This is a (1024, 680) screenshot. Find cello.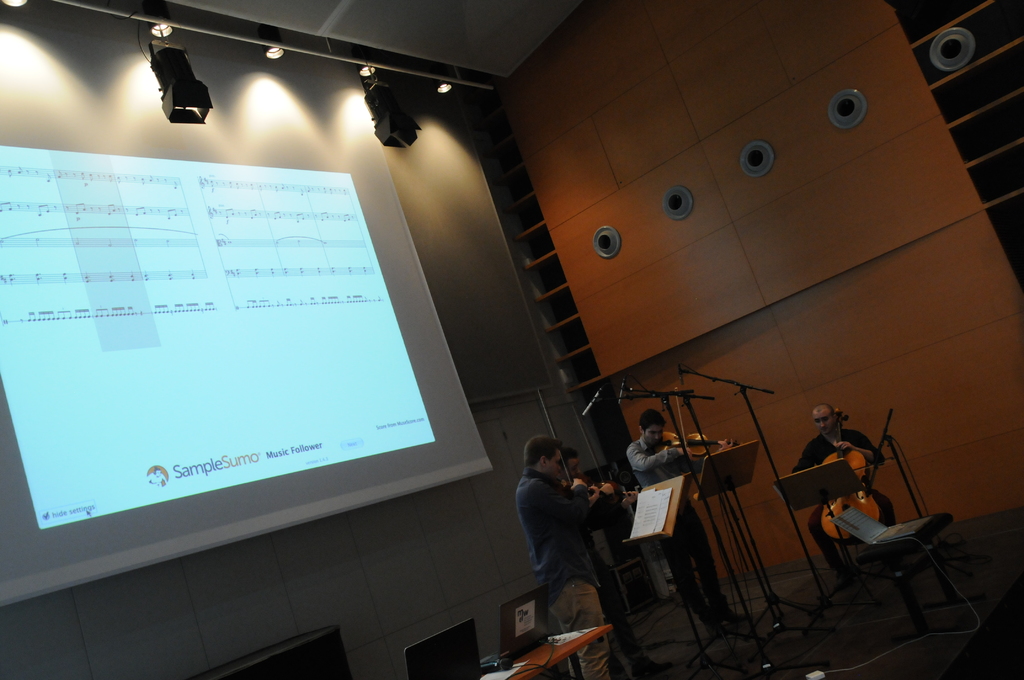
Bounding box: {"x1": 589, "y1": 480, "x2": 618, "y2": 506}.
